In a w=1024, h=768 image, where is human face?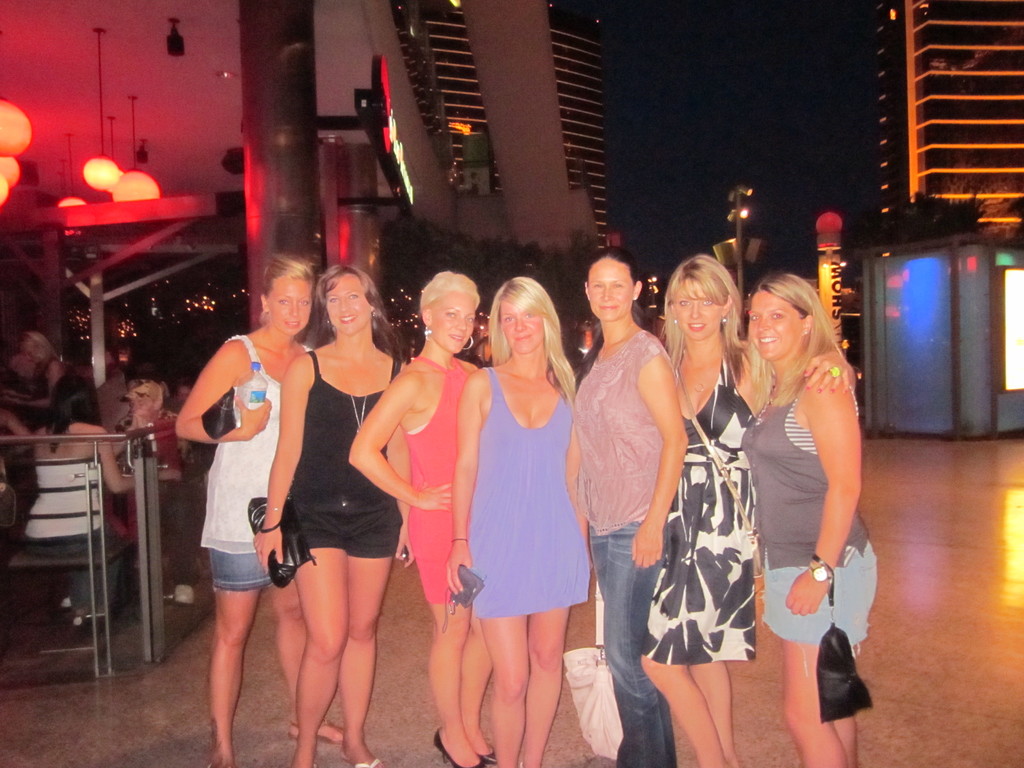
region(325, 269, 370, 338).
